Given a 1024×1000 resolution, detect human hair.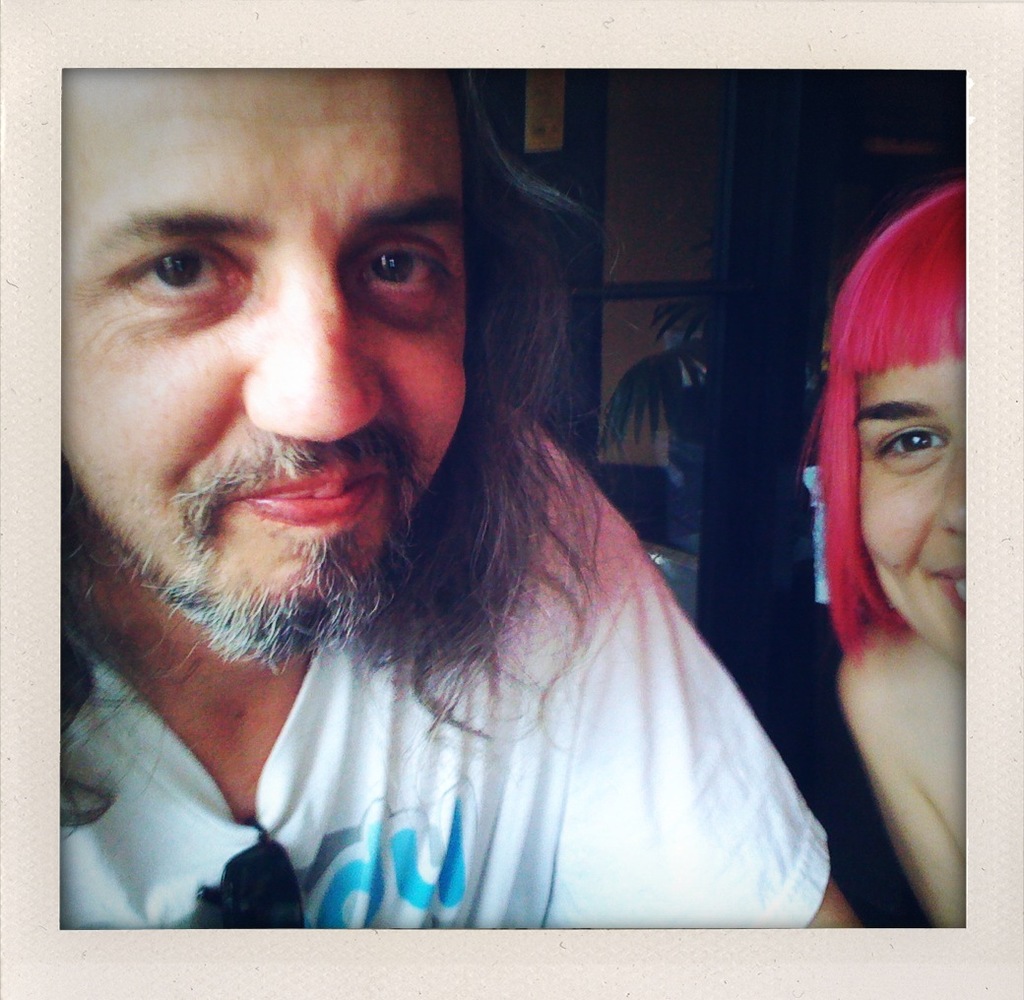
62,74,660,833.
